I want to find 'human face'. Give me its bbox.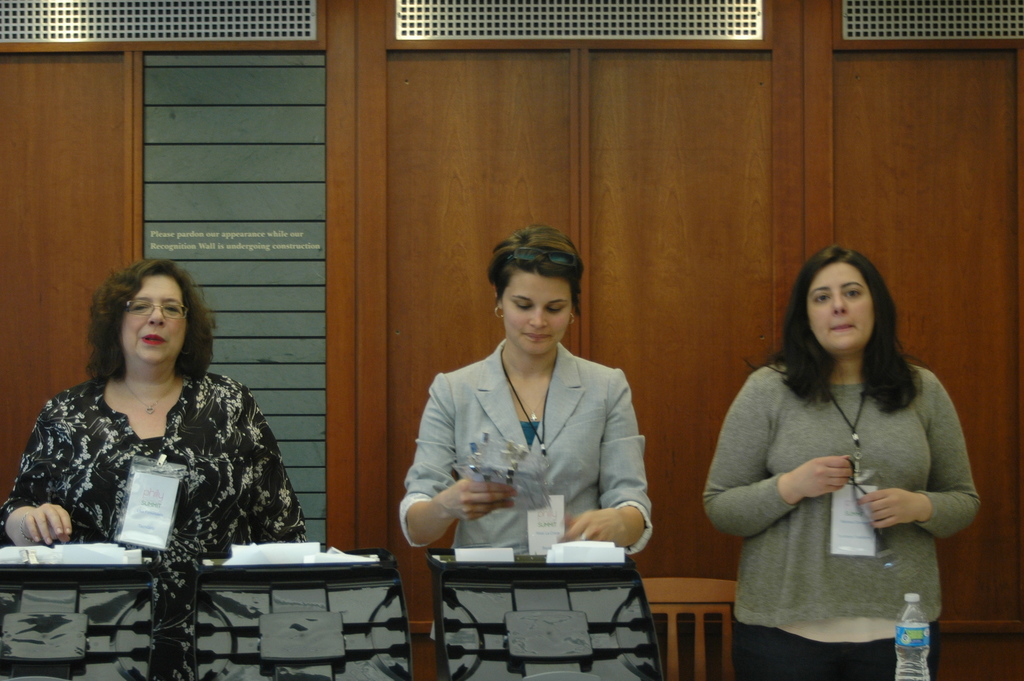
region(122, 271, 186, 365).
